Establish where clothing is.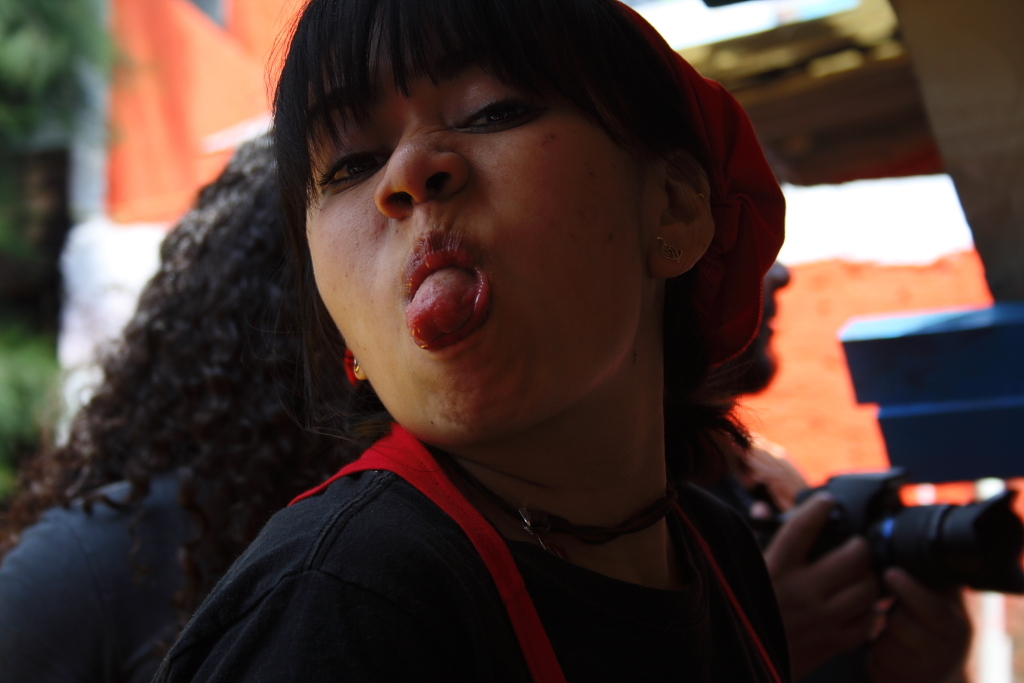
Established at 158, 404, 802, 678.
